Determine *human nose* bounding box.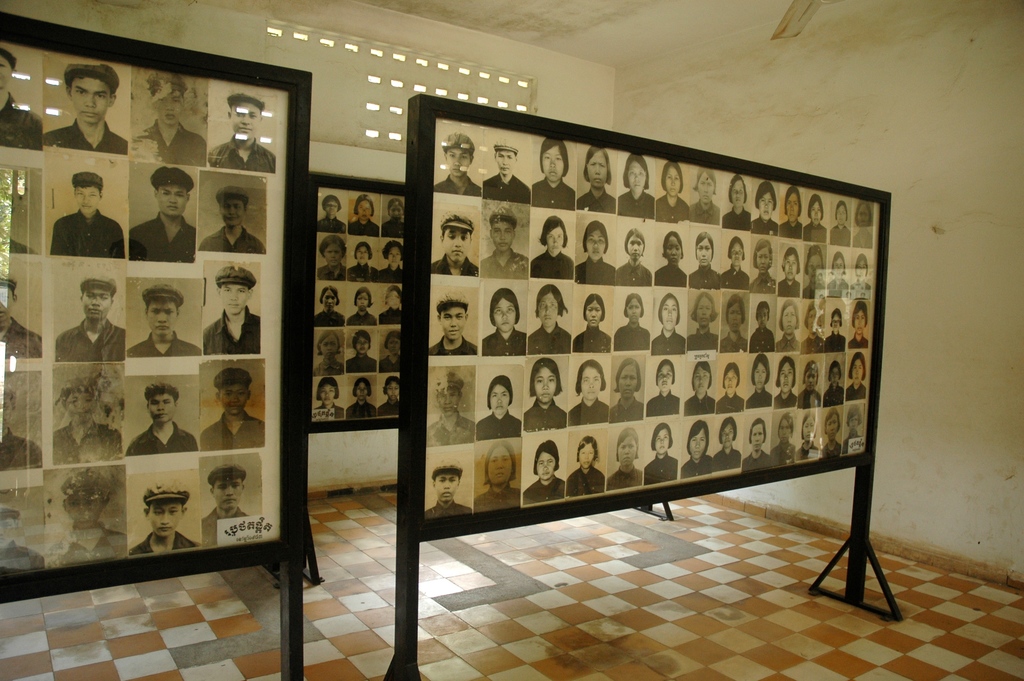
Determined: [500,313,508,319].
